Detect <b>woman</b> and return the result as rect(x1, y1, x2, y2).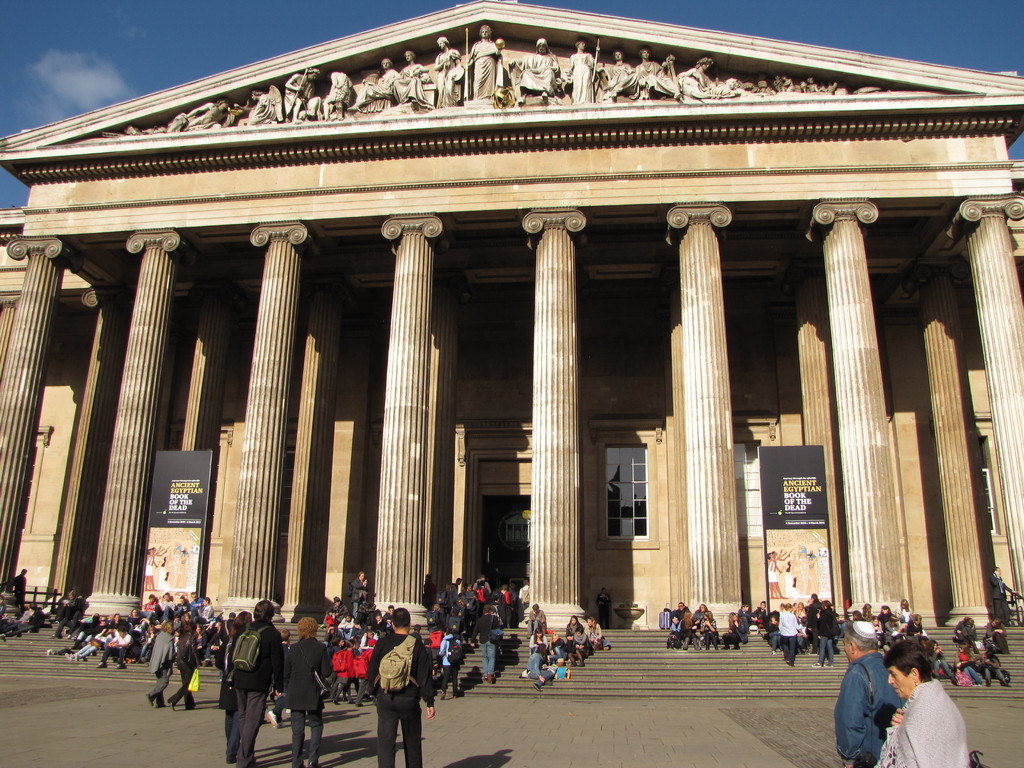
rect(984, 616, 1012, 648).
